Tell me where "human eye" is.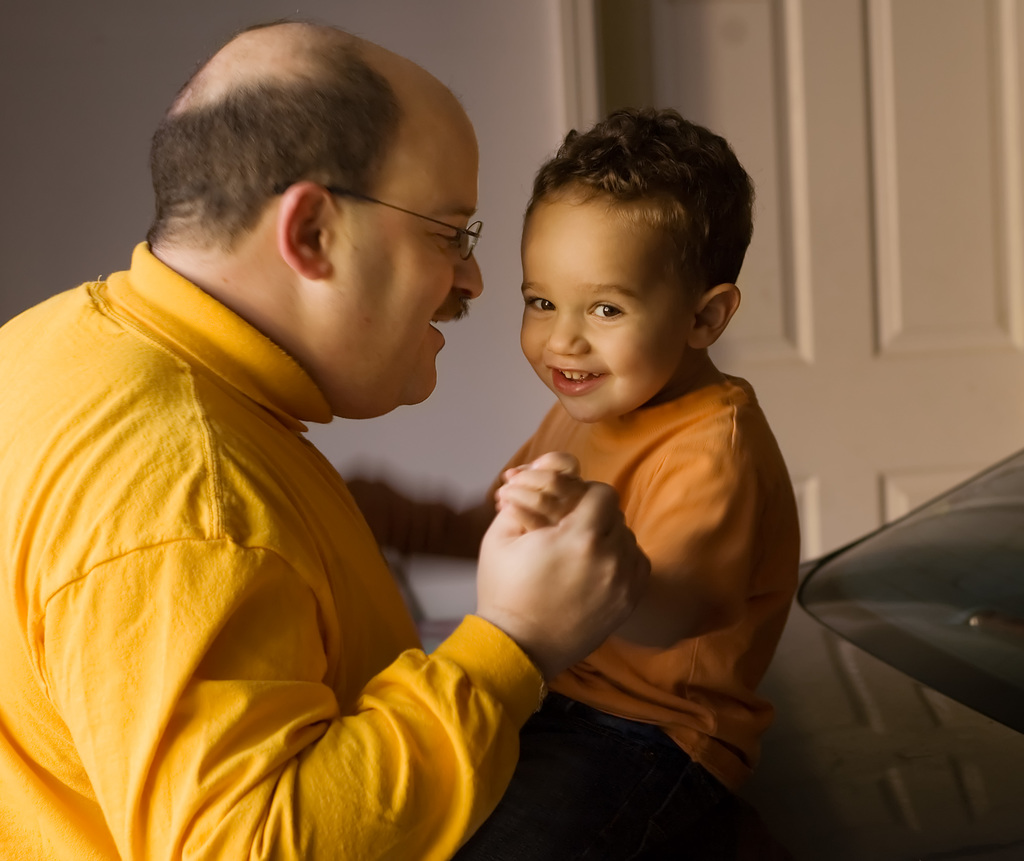
"human eye" is at bbox=[433, 229, 460, 255].
